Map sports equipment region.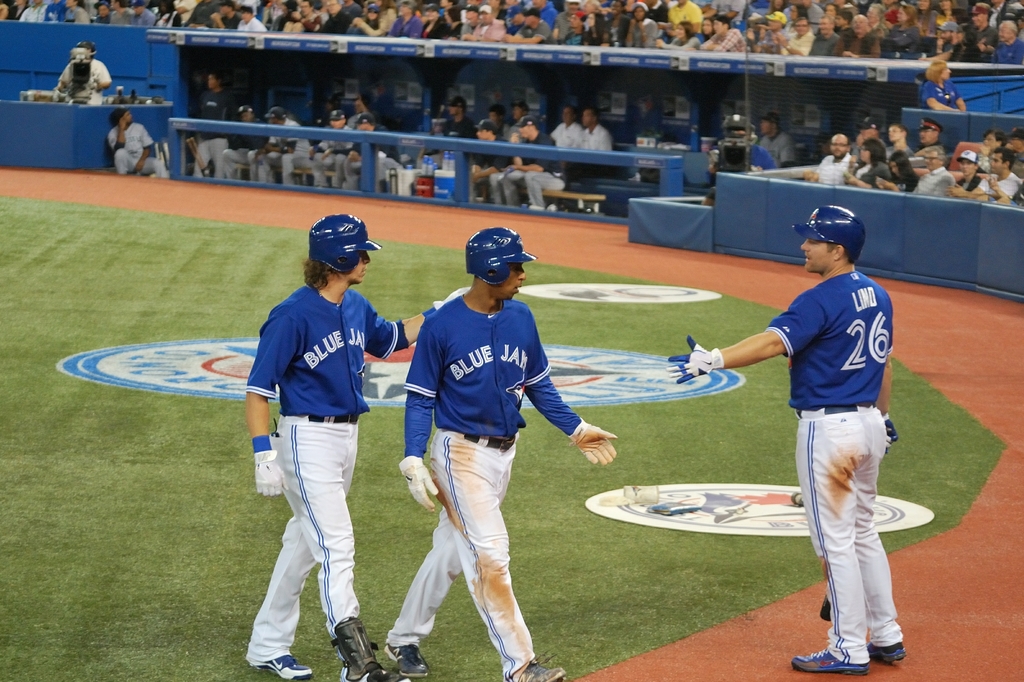
Mapped to select_region(465, 226, 538, 287).
